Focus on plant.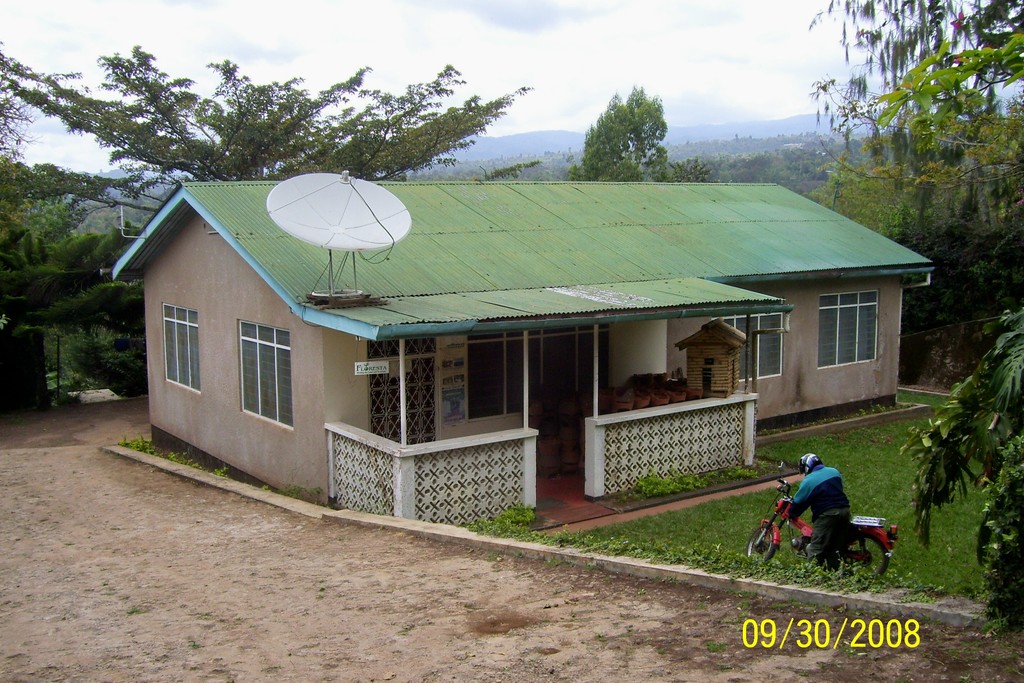
Focused at [0, 314, 154, 418].
